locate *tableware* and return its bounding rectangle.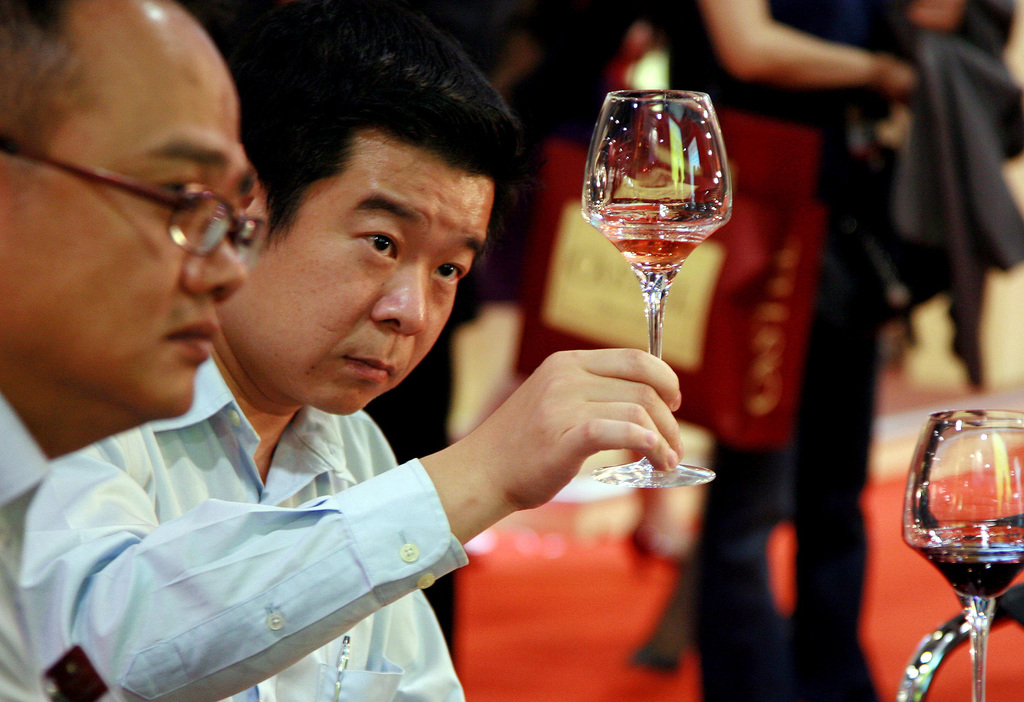
901/407/1023/701.
